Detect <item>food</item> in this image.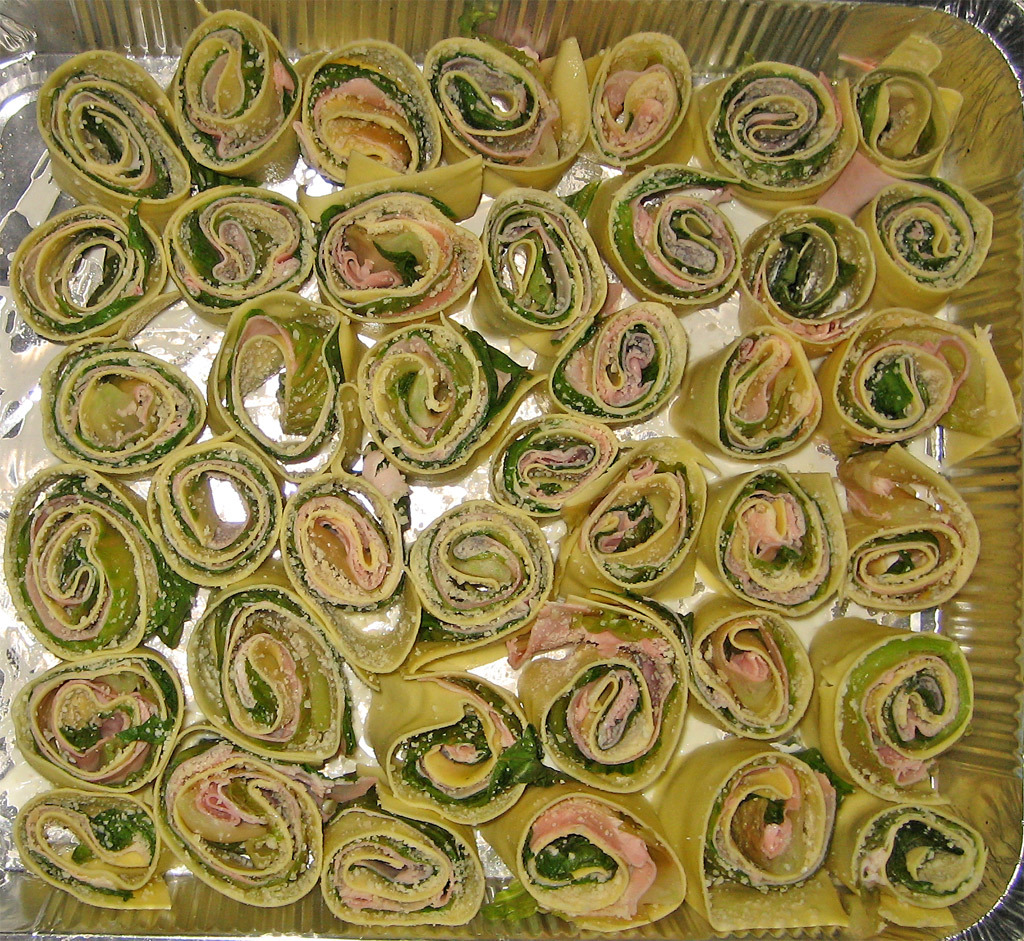
Detection: box(691, 465, 854, 617).
